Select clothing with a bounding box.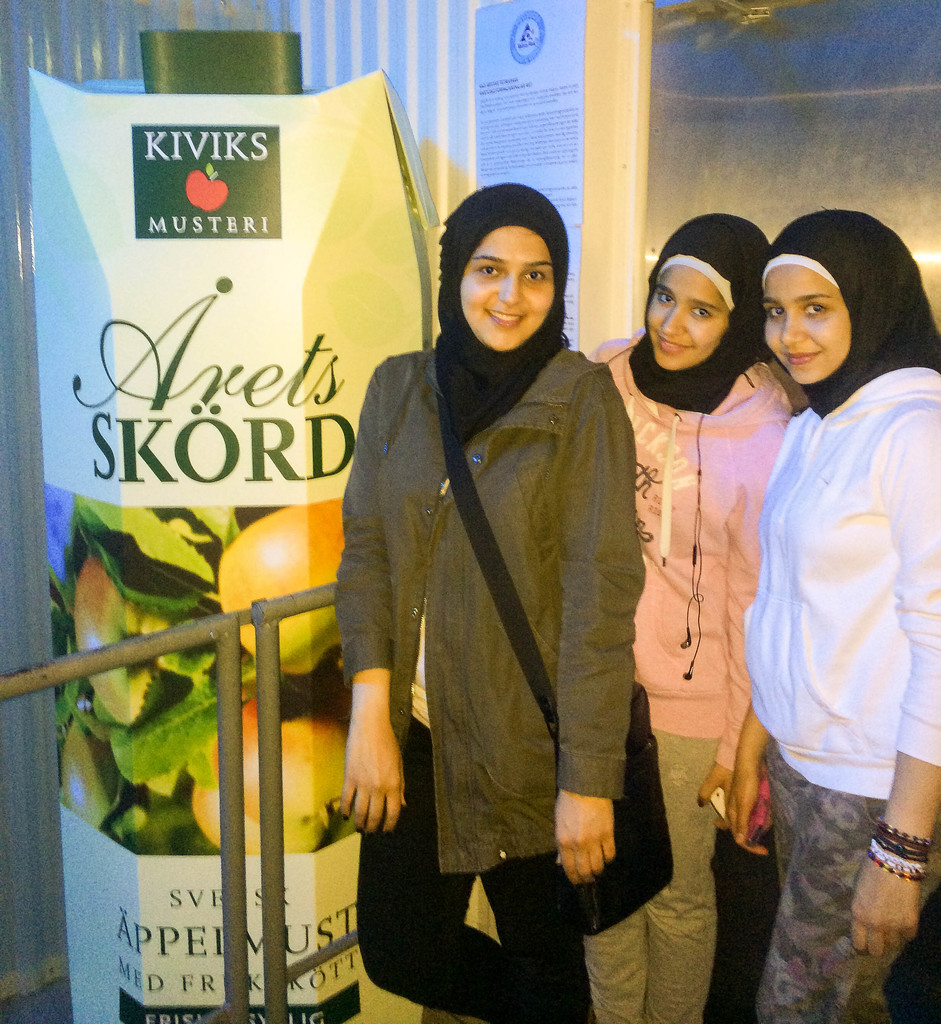
left=751, top=332, right=937, bottom=1023.
